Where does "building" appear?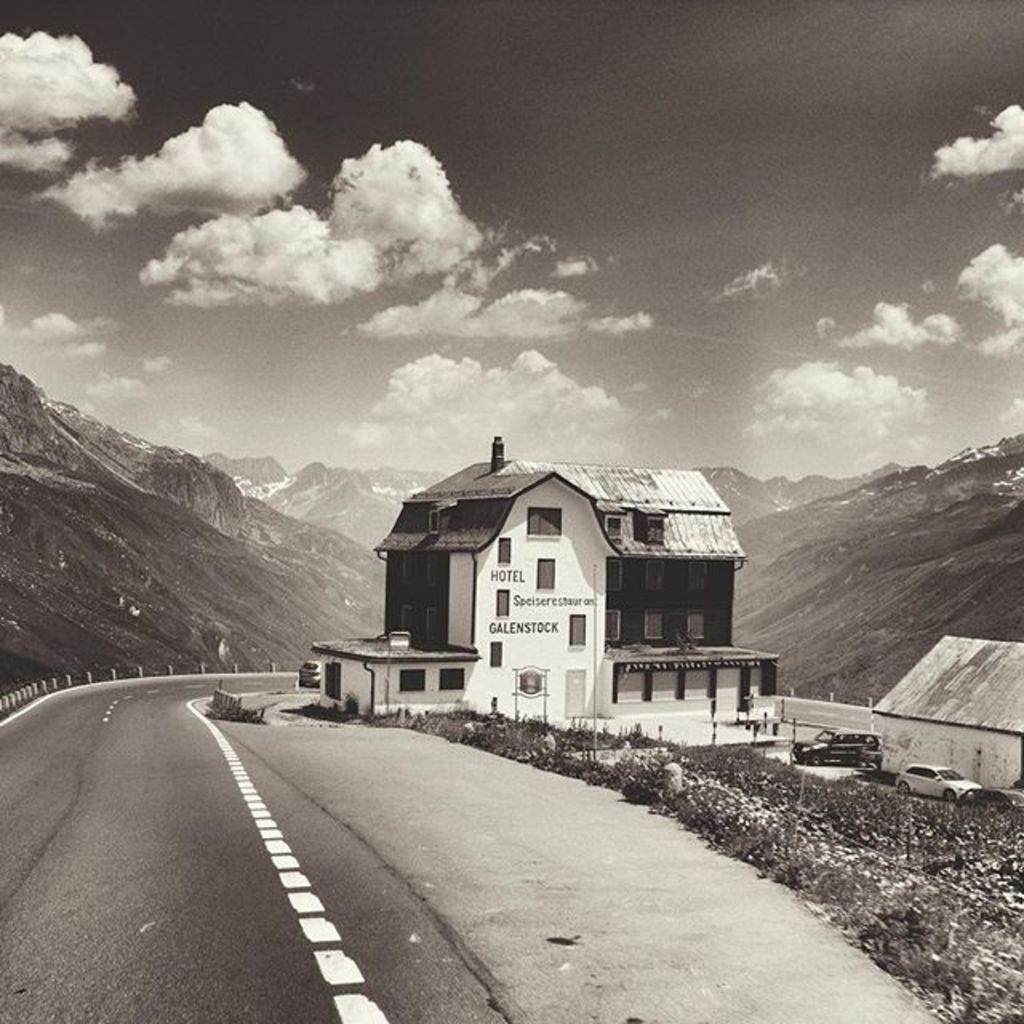
Appears at bbox=[315, 432, 784, 722].
